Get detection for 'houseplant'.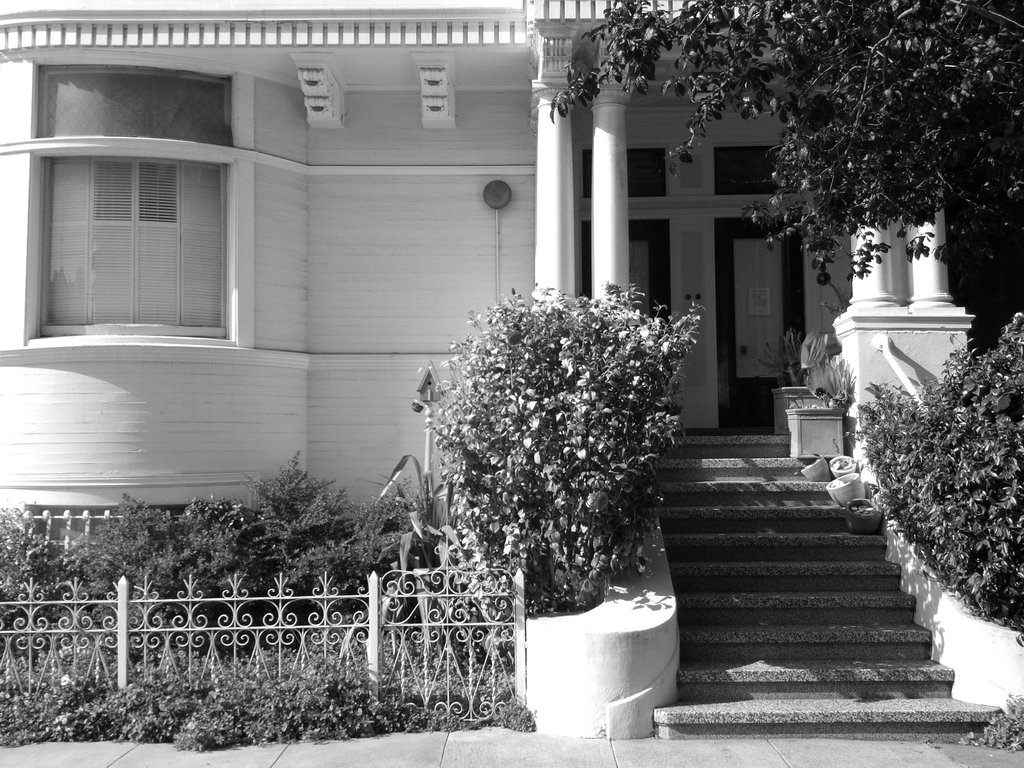
Detection: 773:356:855:452.
